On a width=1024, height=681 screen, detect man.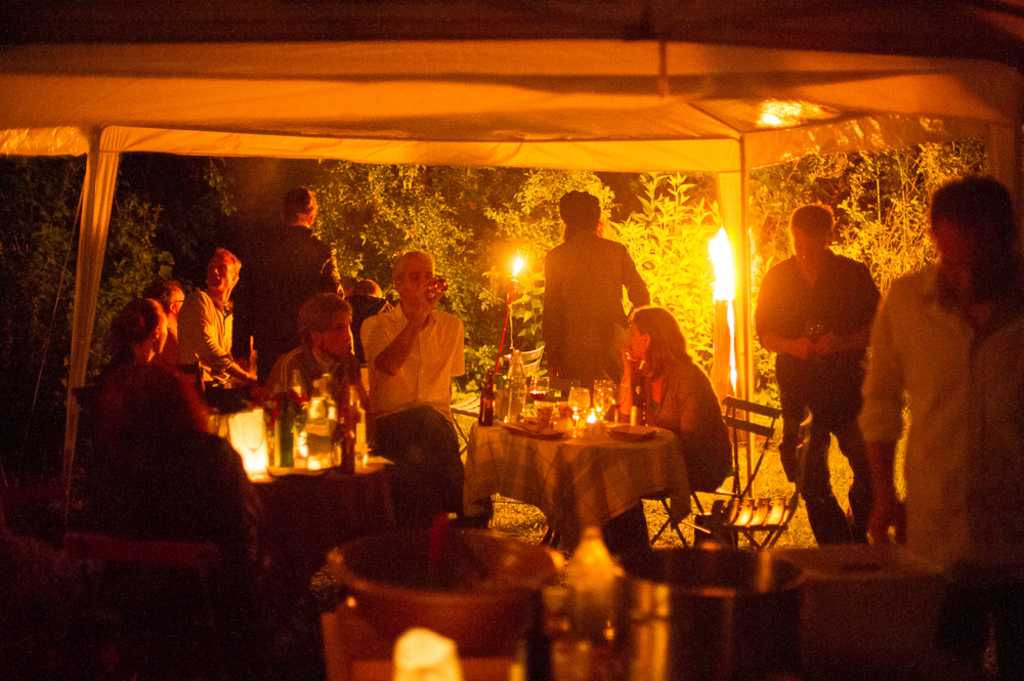
259, 290, 360, 401.
